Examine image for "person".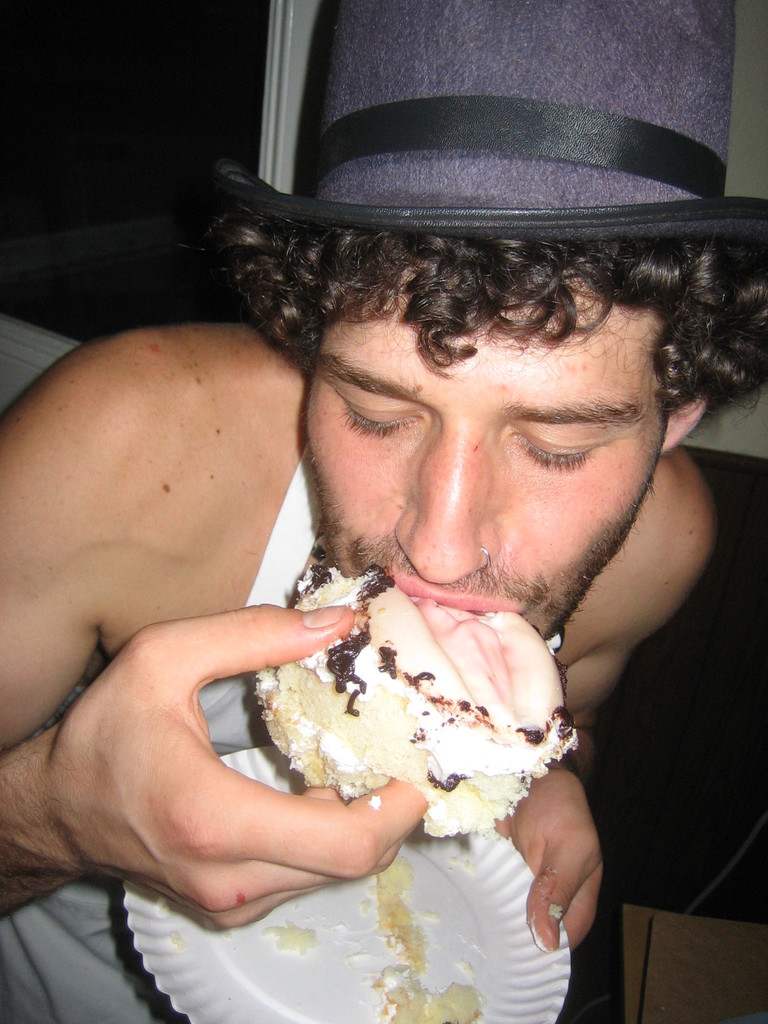
Examination result: {"x1": 0, "y1": 0, "x2": 767, "y2": 1023}.
